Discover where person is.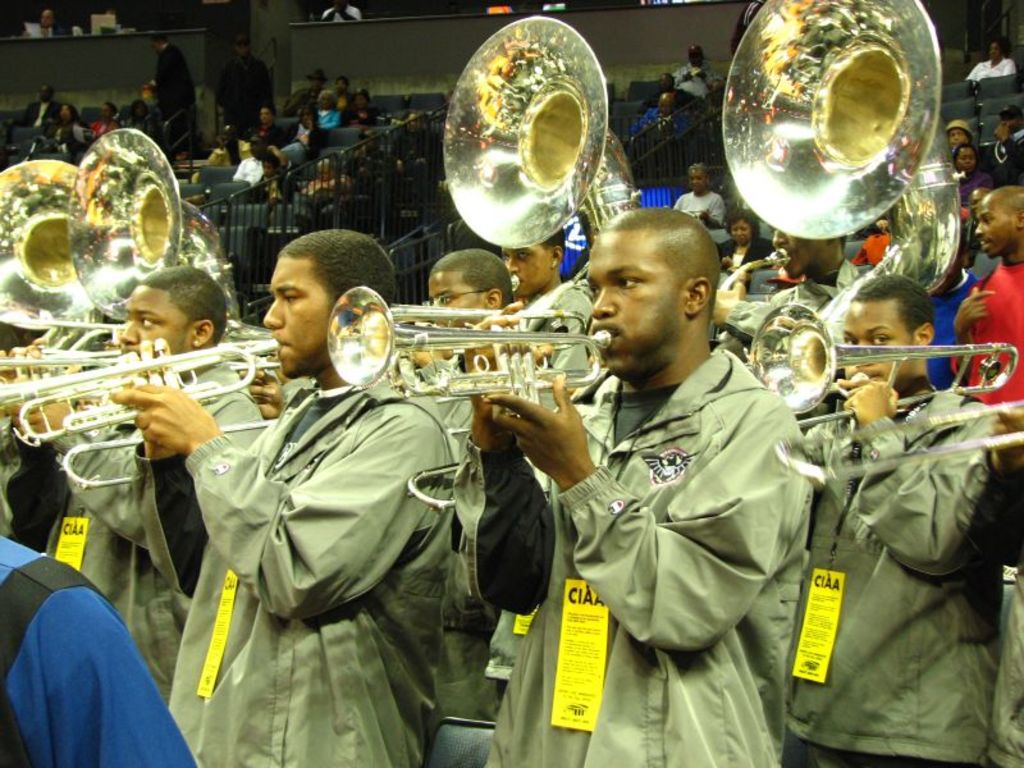
Discovered at 333,64,357,118.
